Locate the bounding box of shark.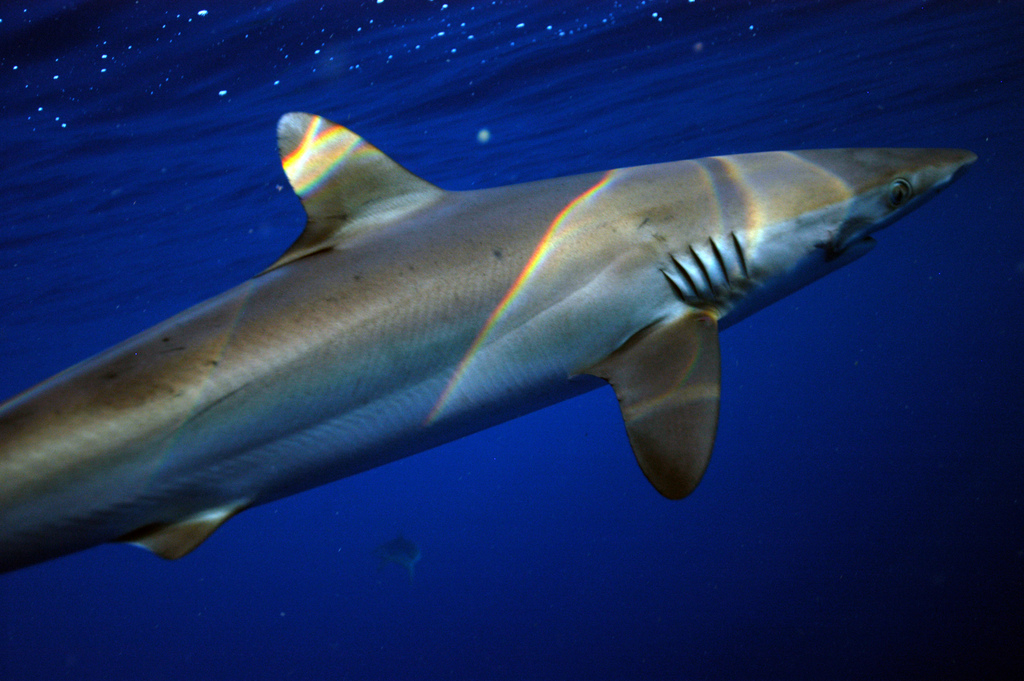
Bounding box: [x1=1, y1=111, x2=979, y2=571].
